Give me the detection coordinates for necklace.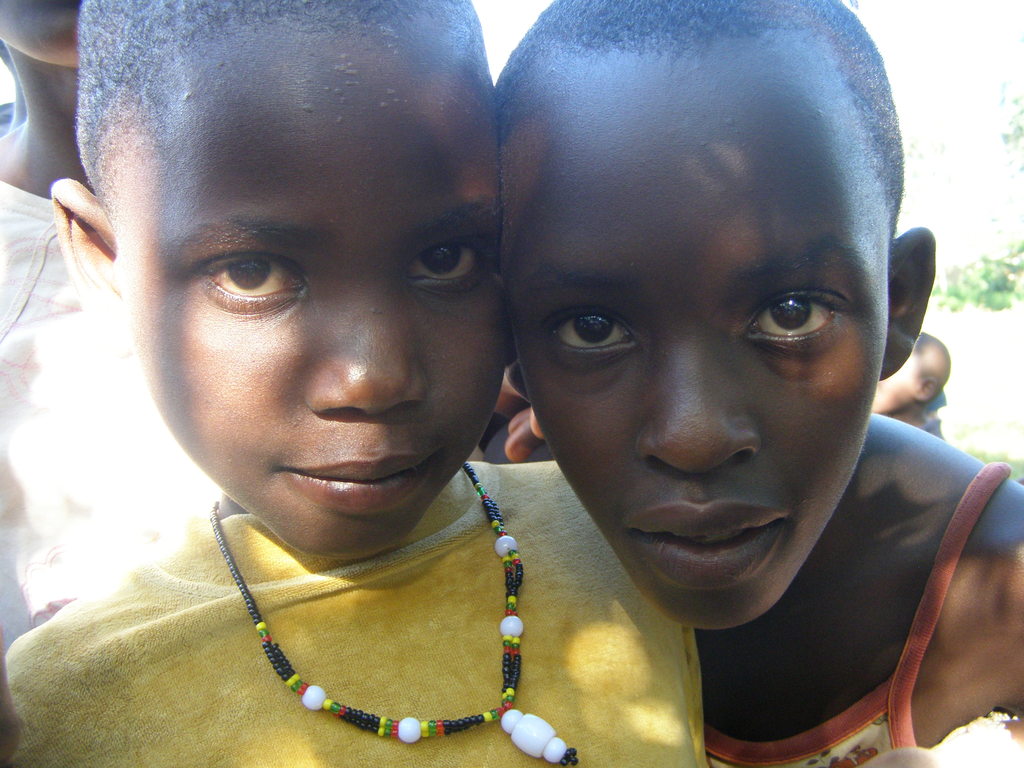
crop(195, 520, 556, 739).
